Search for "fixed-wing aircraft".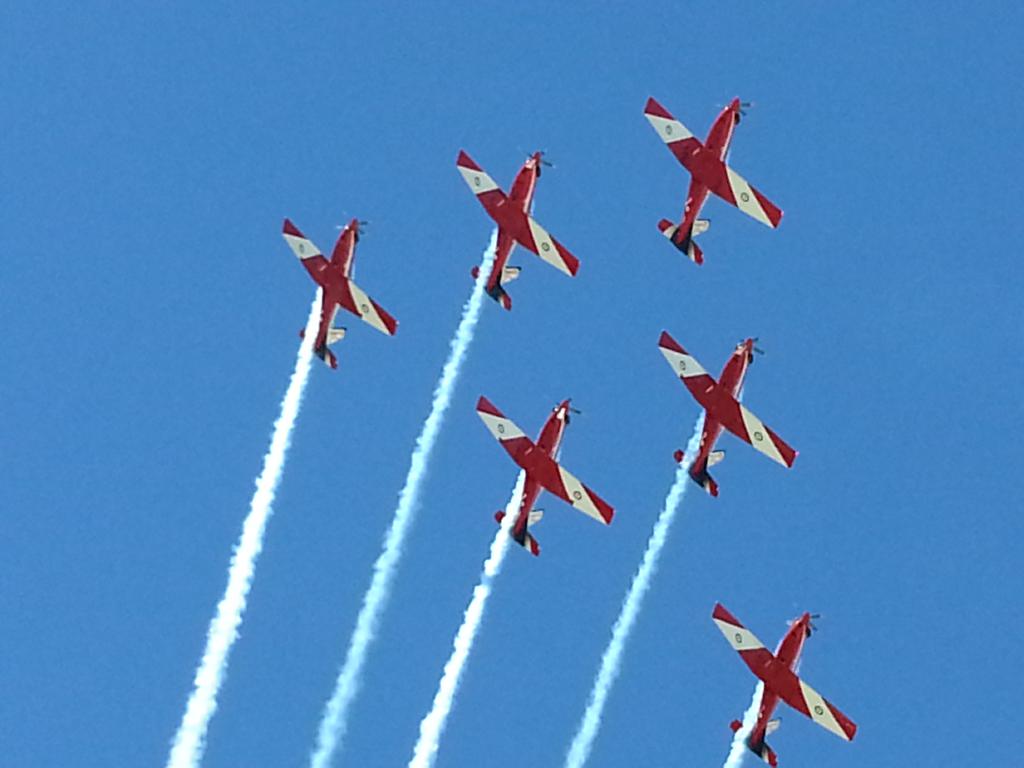
Found at Rect(459, 148, 578, 309).
